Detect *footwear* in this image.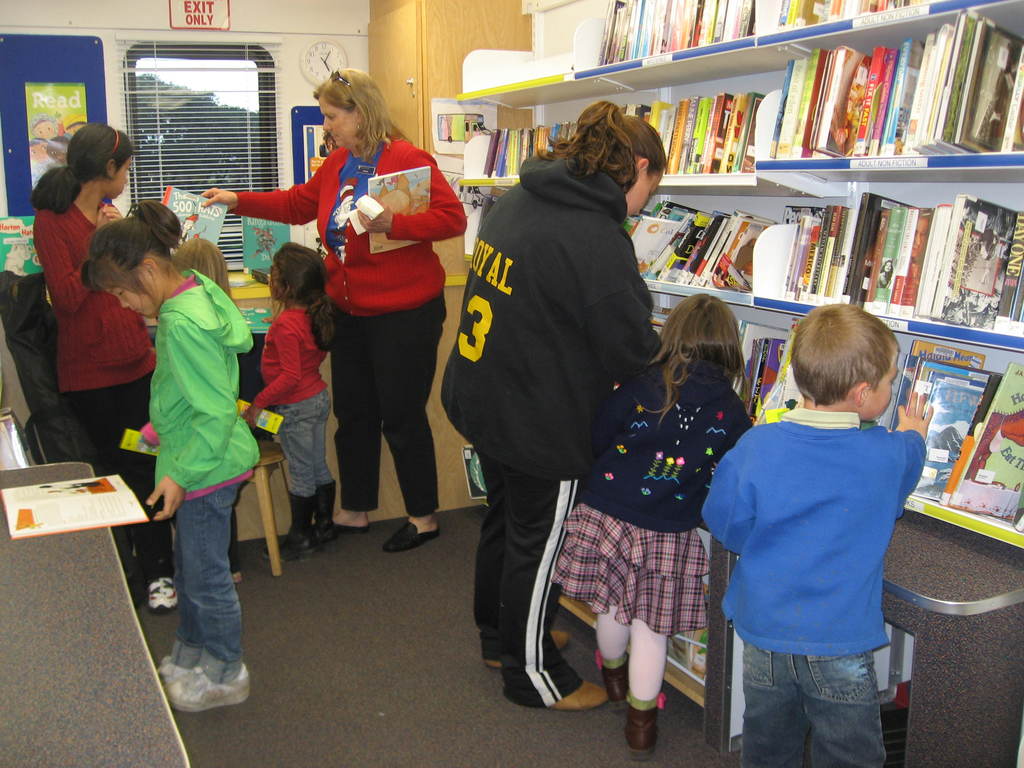
Detection: BBox(148, 575, 179, 612).
